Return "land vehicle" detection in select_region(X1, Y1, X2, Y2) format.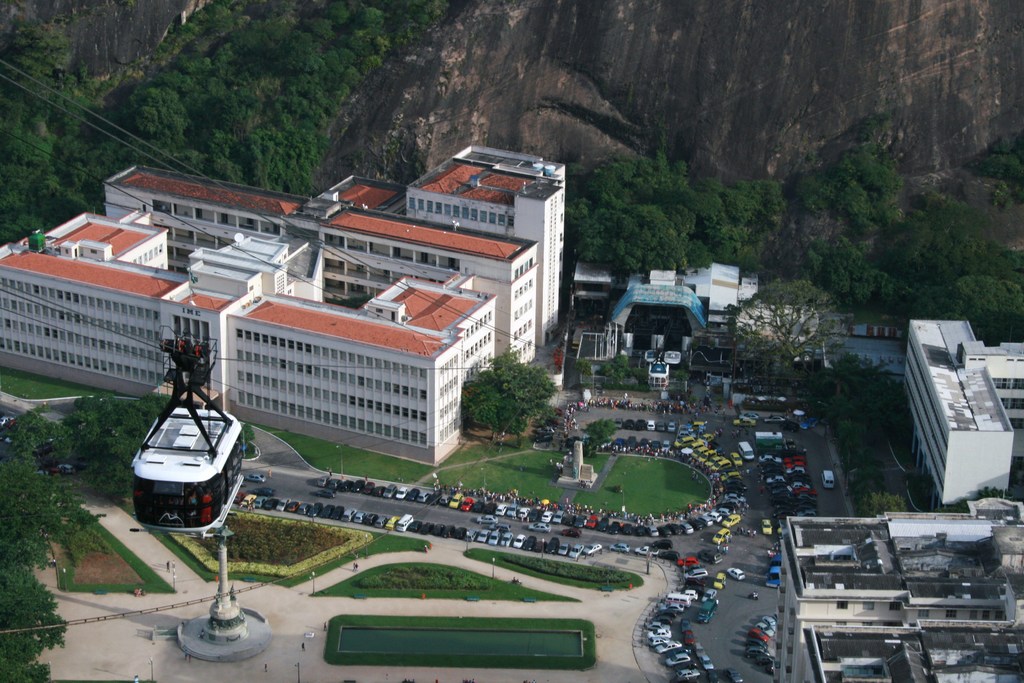
select_region(511, 531, 526, 549).
